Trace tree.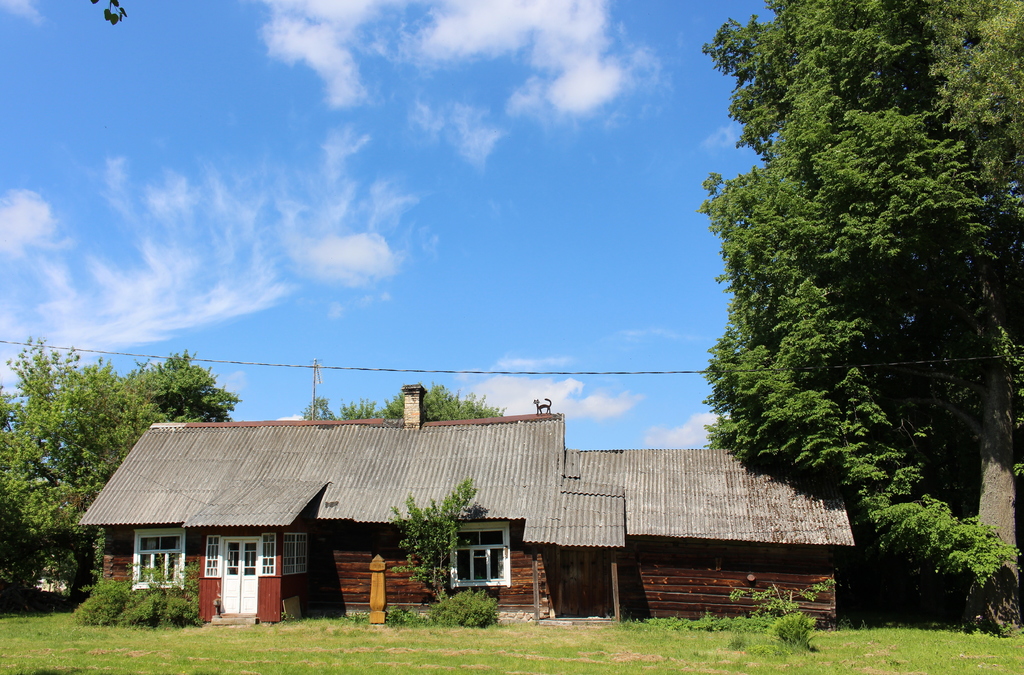
Traced to <region>699, 3, 1023, 634</region>.
